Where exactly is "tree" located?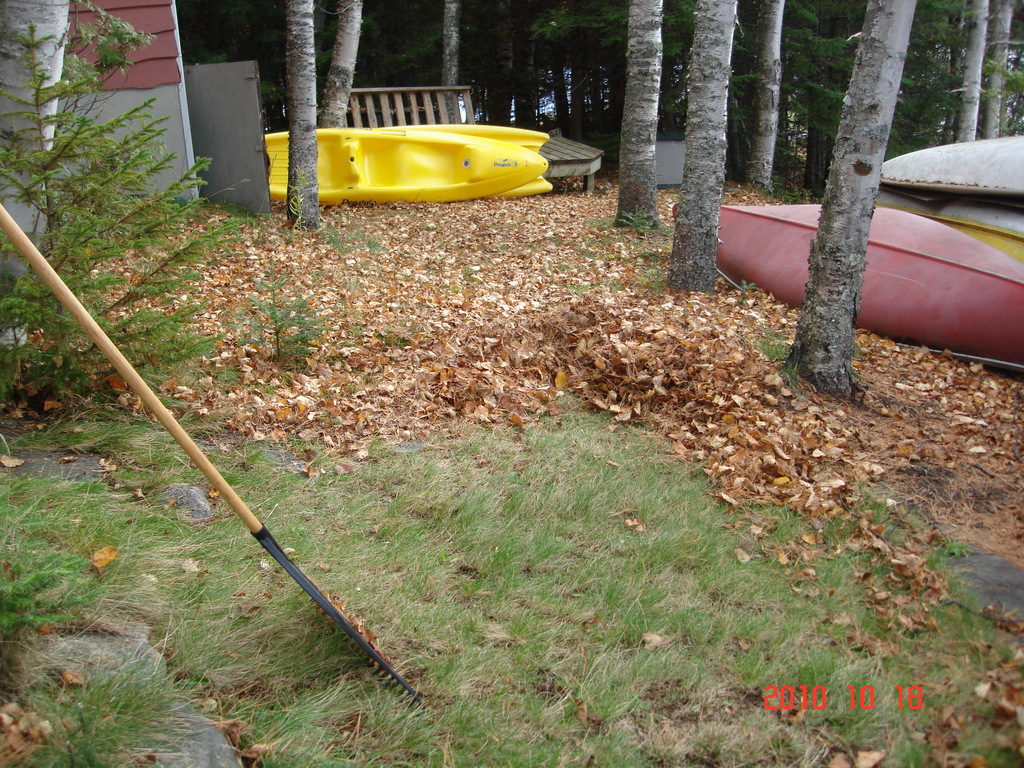
Its bounding box is select_region(483, 0, 529, 126).
